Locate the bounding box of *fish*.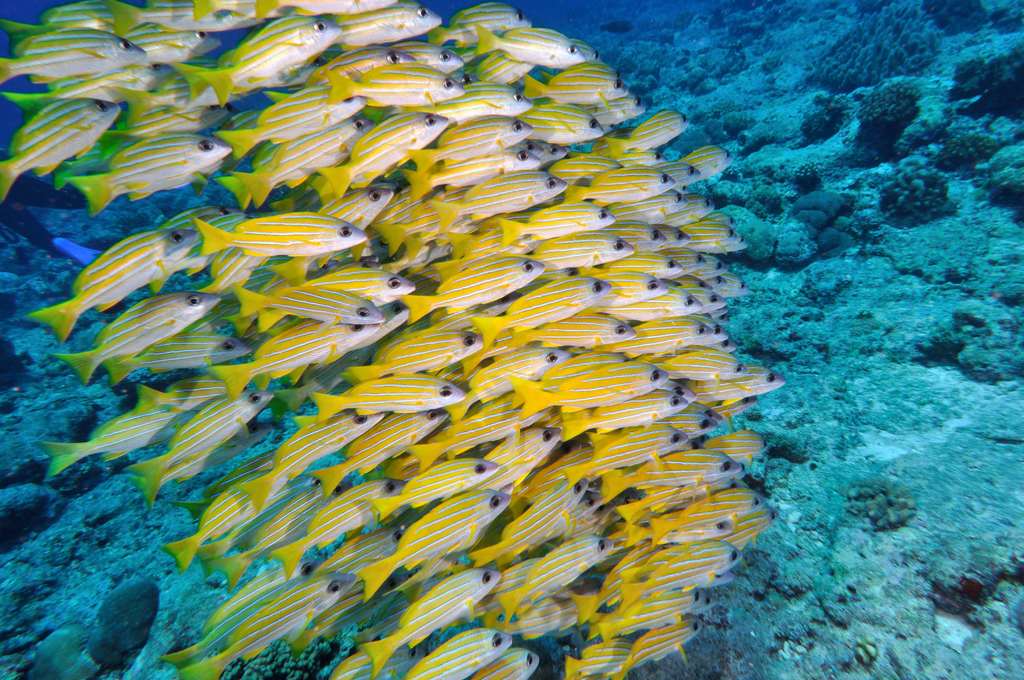
Bounding box: x1=214 y1=483 x2=354 y2=595.
